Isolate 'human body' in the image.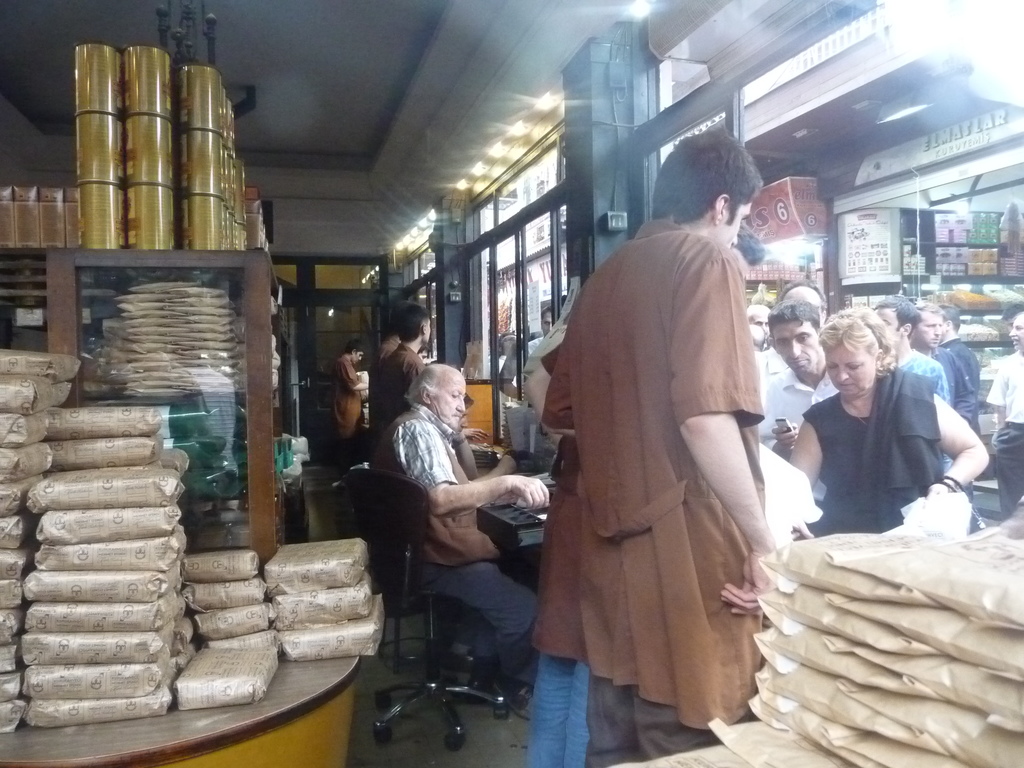
Isolated region: 942/303/977/390.
